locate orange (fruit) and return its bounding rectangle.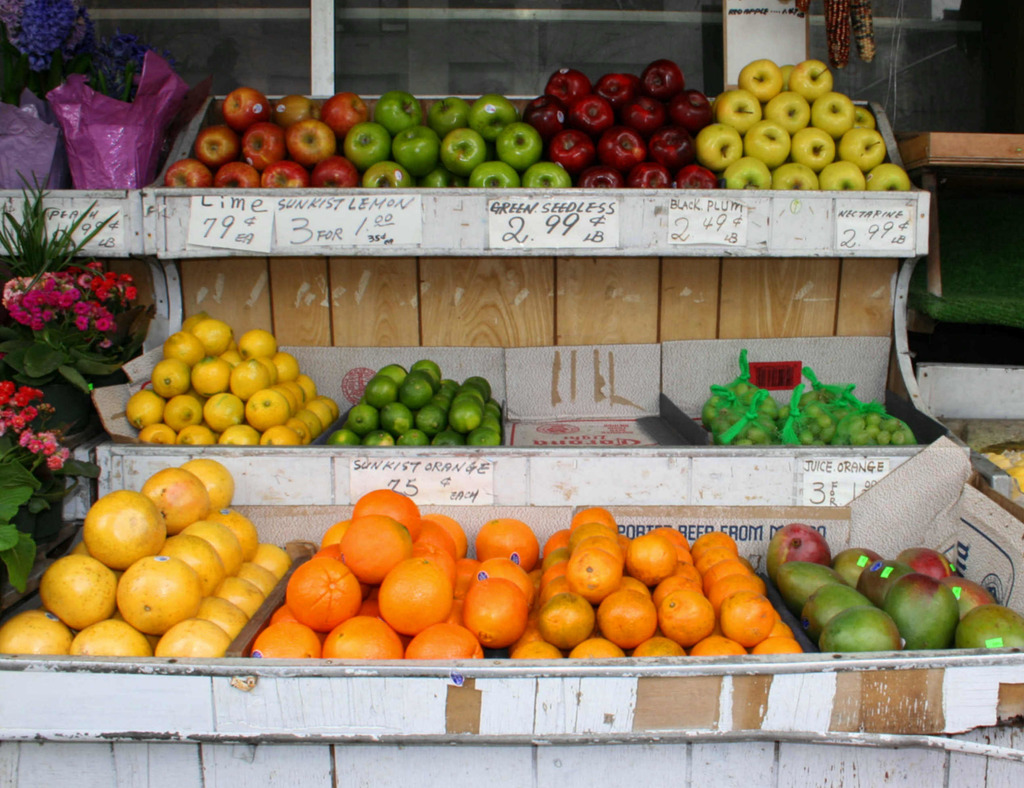
{"left": 47, "top": 554, "right": 120, "bottom": 619}.
